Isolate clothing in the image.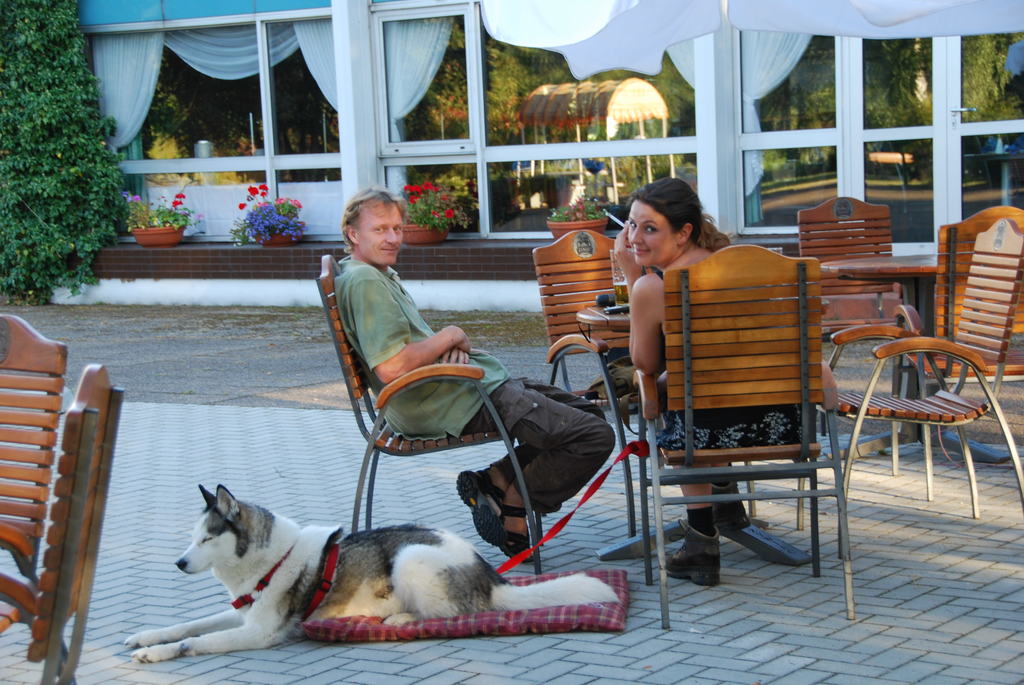
Isolated region: rect(649, 262, 797, 442).
